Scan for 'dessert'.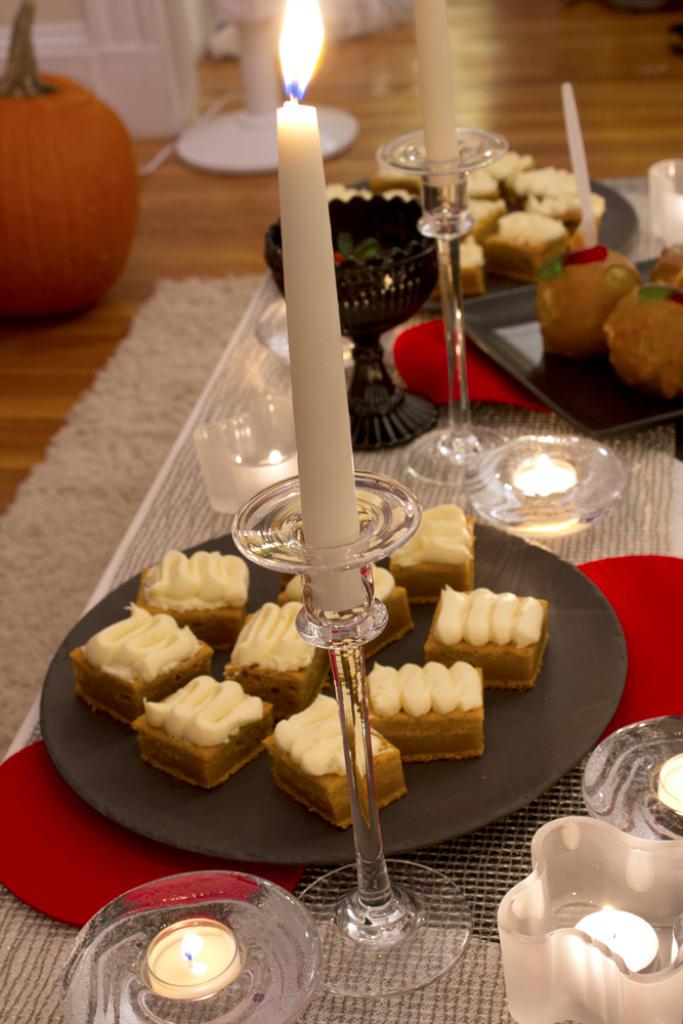
Scan result: {"x1": 567, "y1": 198, "x2": 592, "y2": 238}.
